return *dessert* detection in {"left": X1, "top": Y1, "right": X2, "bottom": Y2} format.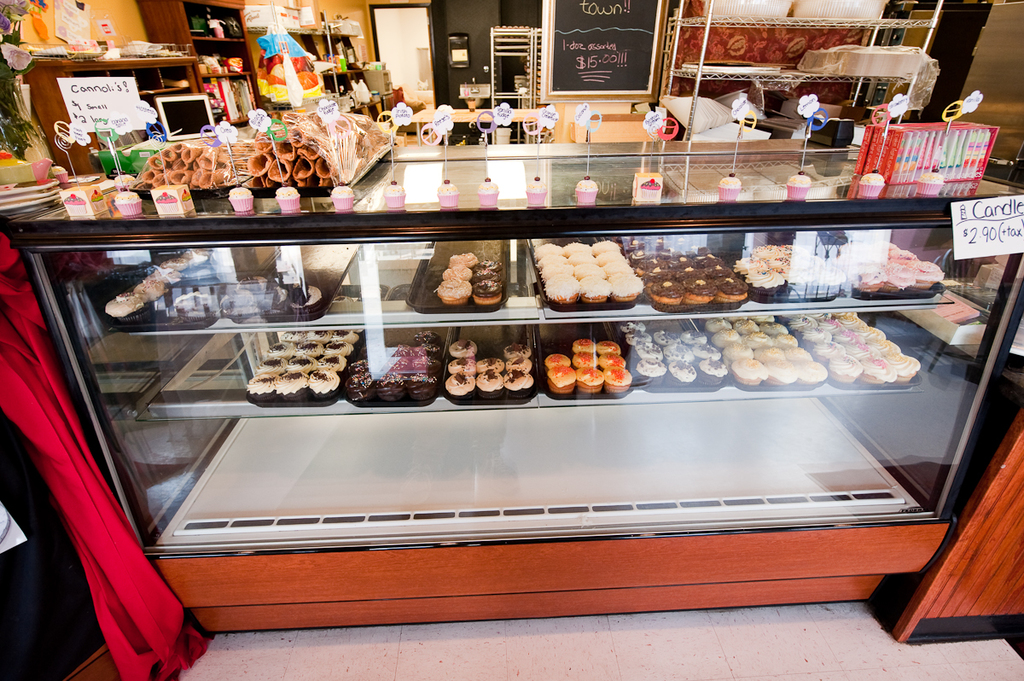
{"left": 539, "top": 254, "right": 568, "bottom": 269}.
